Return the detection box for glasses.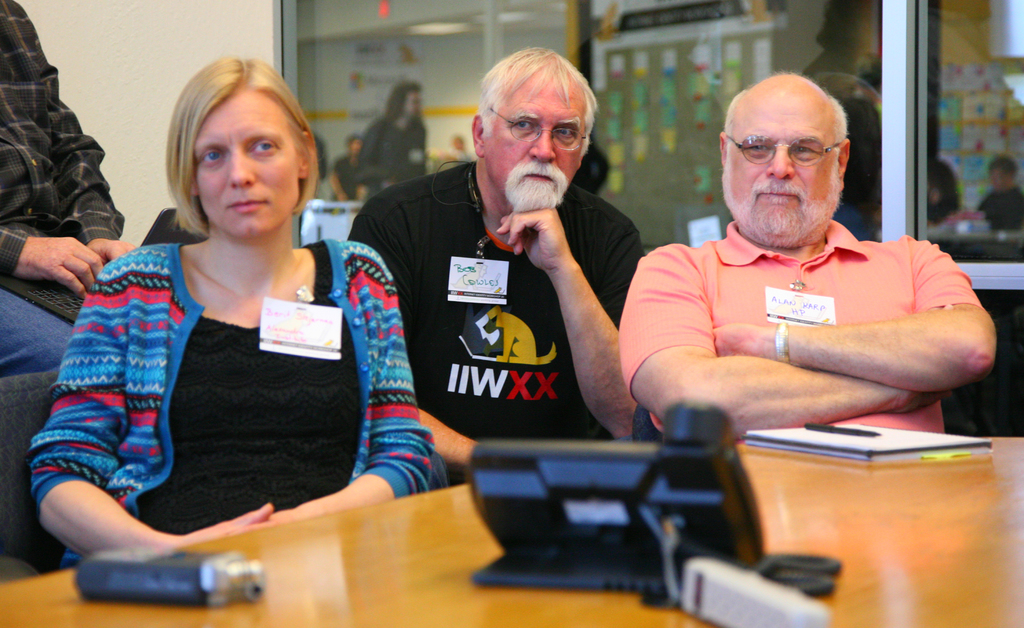
(719, 129, 844, 166).
